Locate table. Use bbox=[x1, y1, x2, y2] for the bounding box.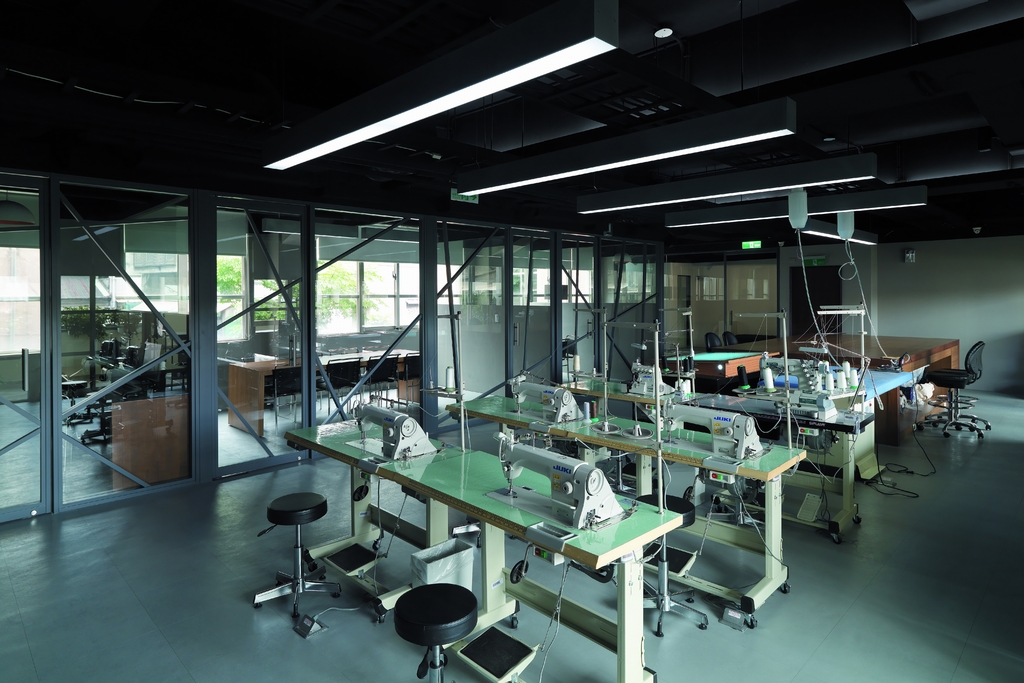
bbox=[669, 345, 772, 383].
